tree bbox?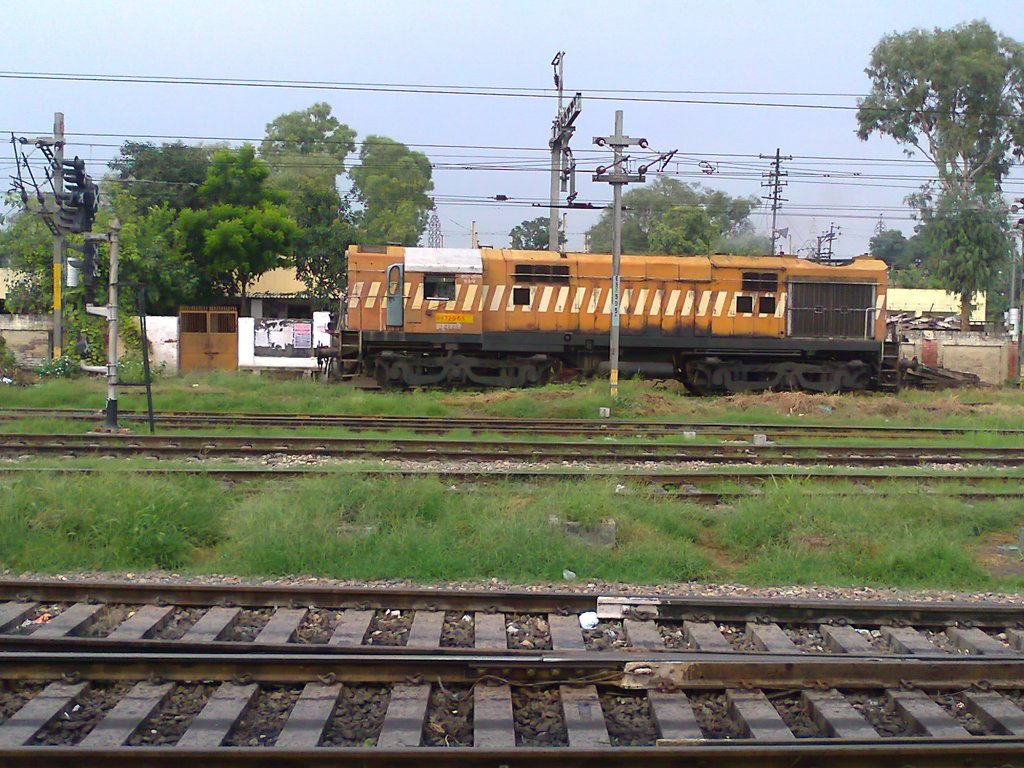
rect(87, 174, 202, 306)
